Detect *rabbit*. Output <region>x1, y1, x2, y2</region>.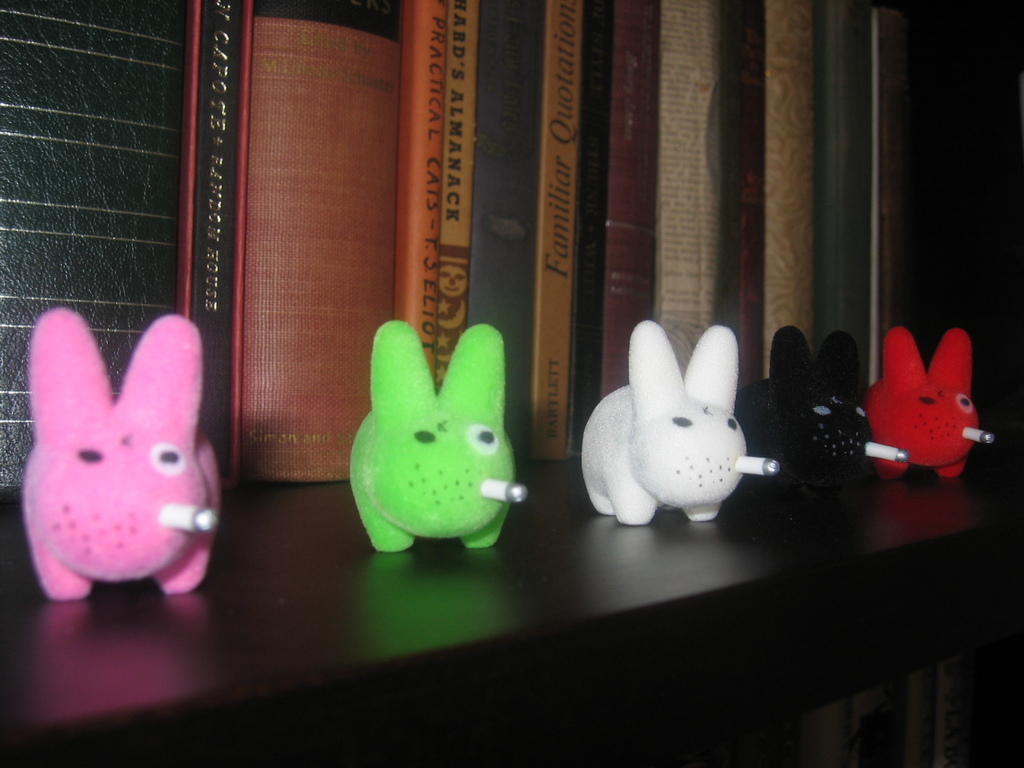
<region>735, 324, 910, 491</region>.
